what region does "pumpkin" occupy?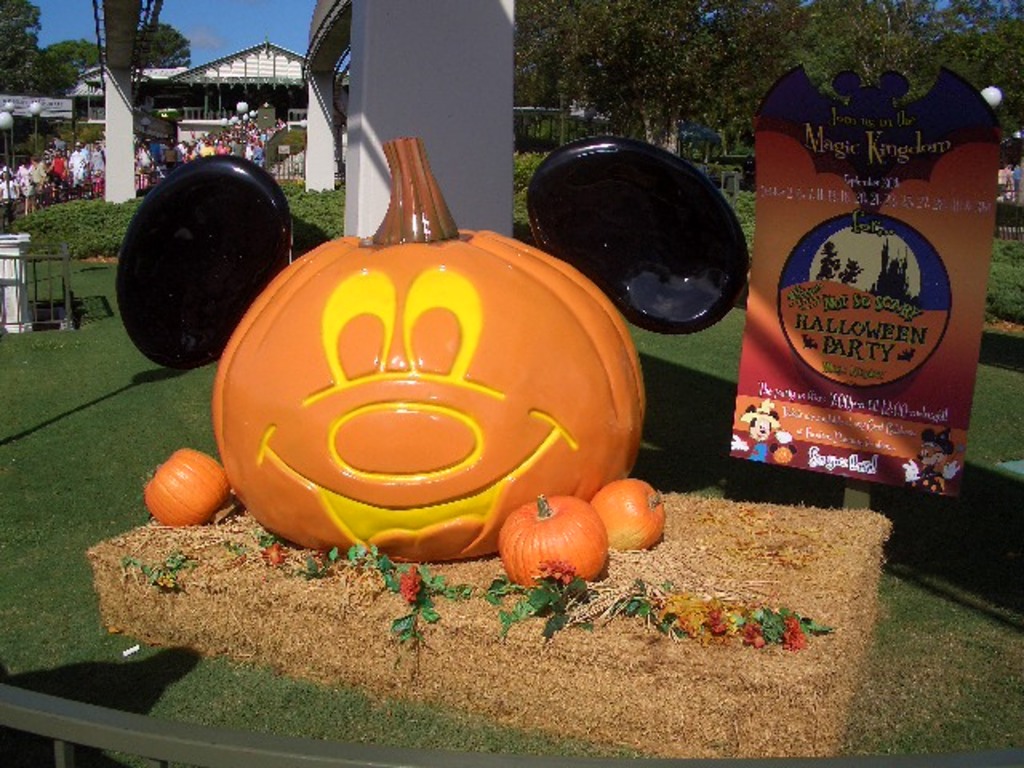
box=[594, 480, 667, 570].
